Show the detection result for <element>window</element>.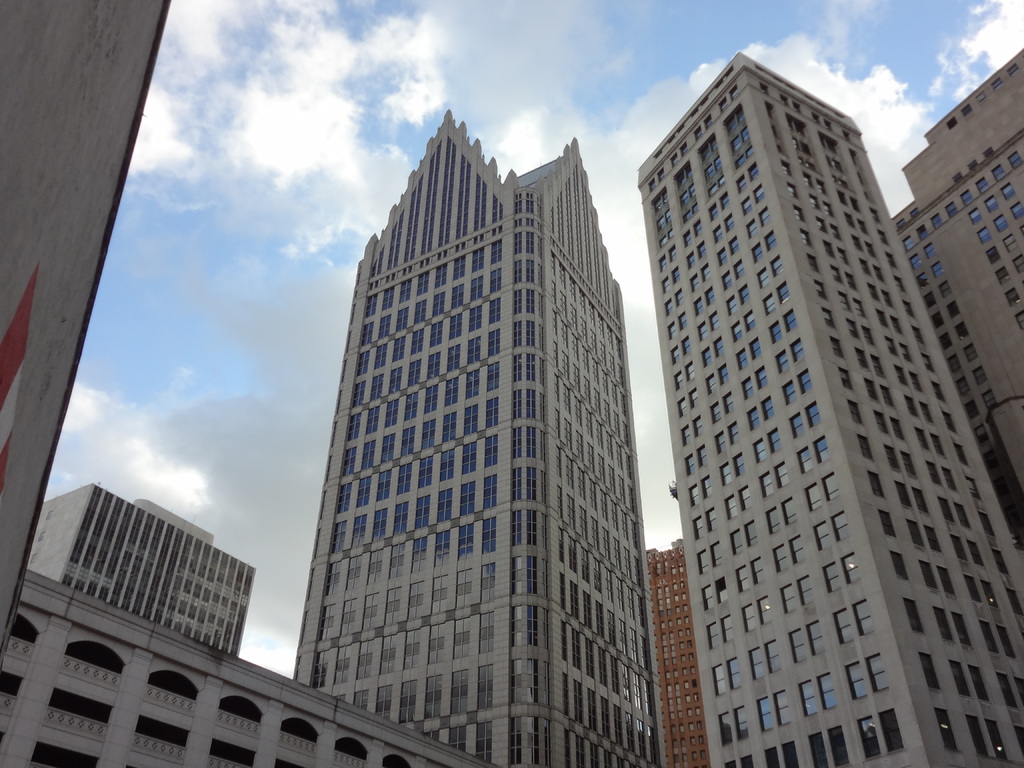
detection(776, 351, 789, 374).
